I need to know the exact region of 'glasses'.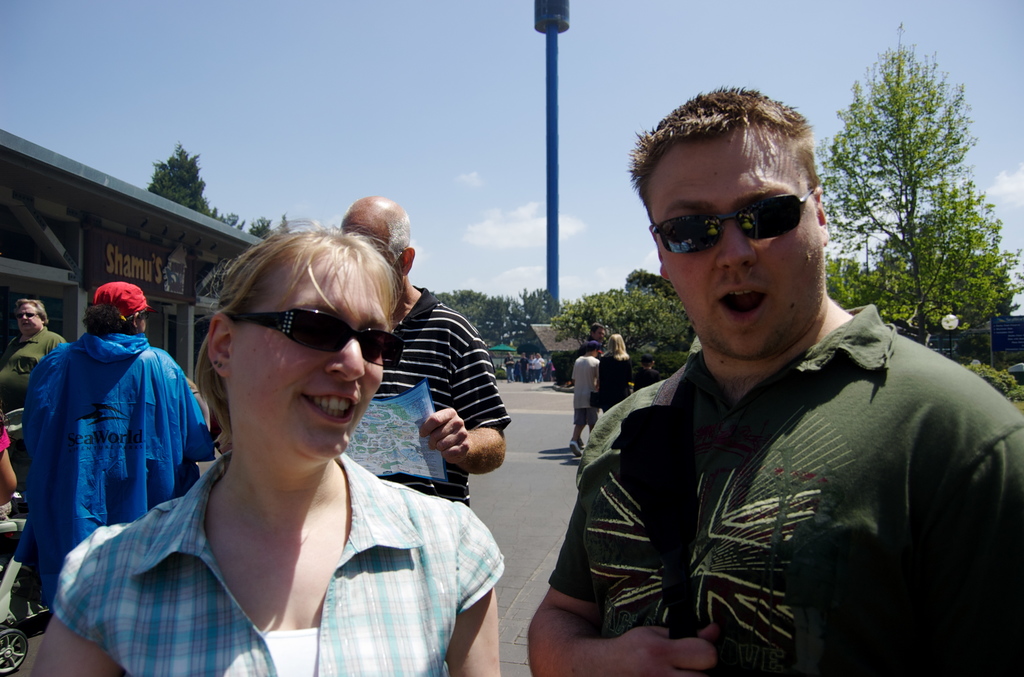
Region: <bbox>227, 301, 411, 371</bbox>.
